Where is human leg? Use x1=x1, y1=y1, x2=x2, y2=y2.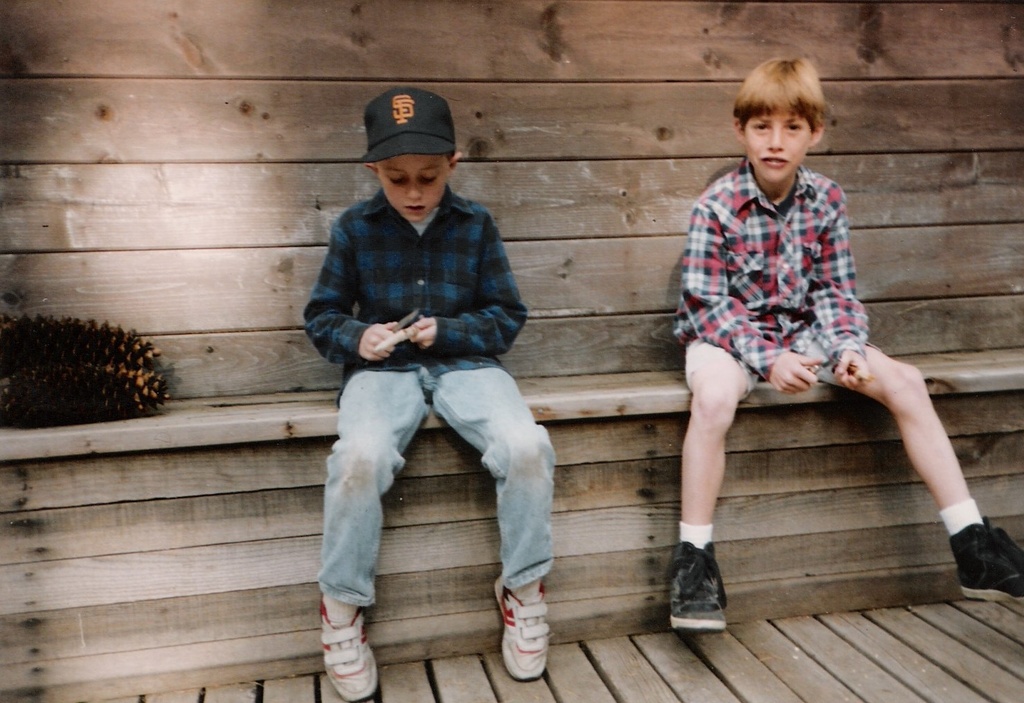
x1=318, y1=359, x2=425, y2=700.
